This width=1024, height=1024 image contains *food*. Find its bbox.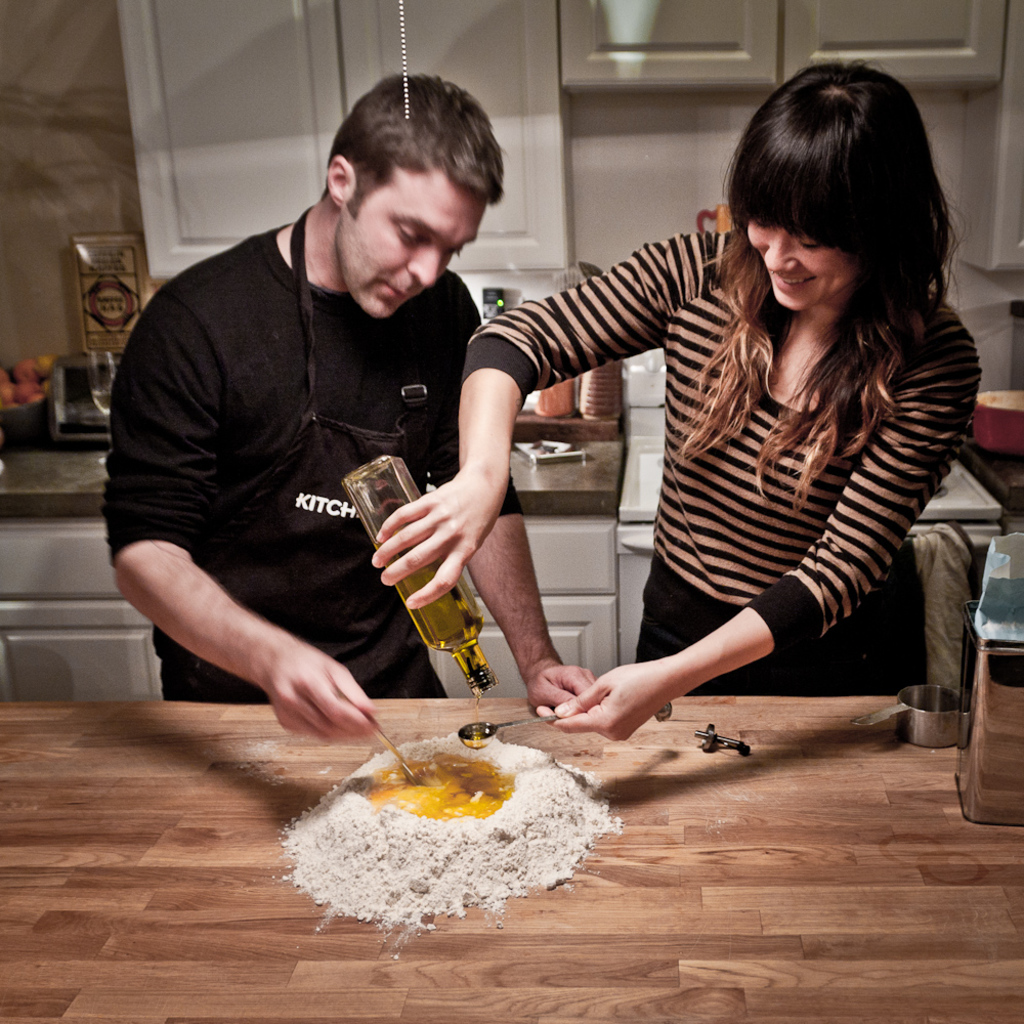
locate(579, 359, 622, 418).
